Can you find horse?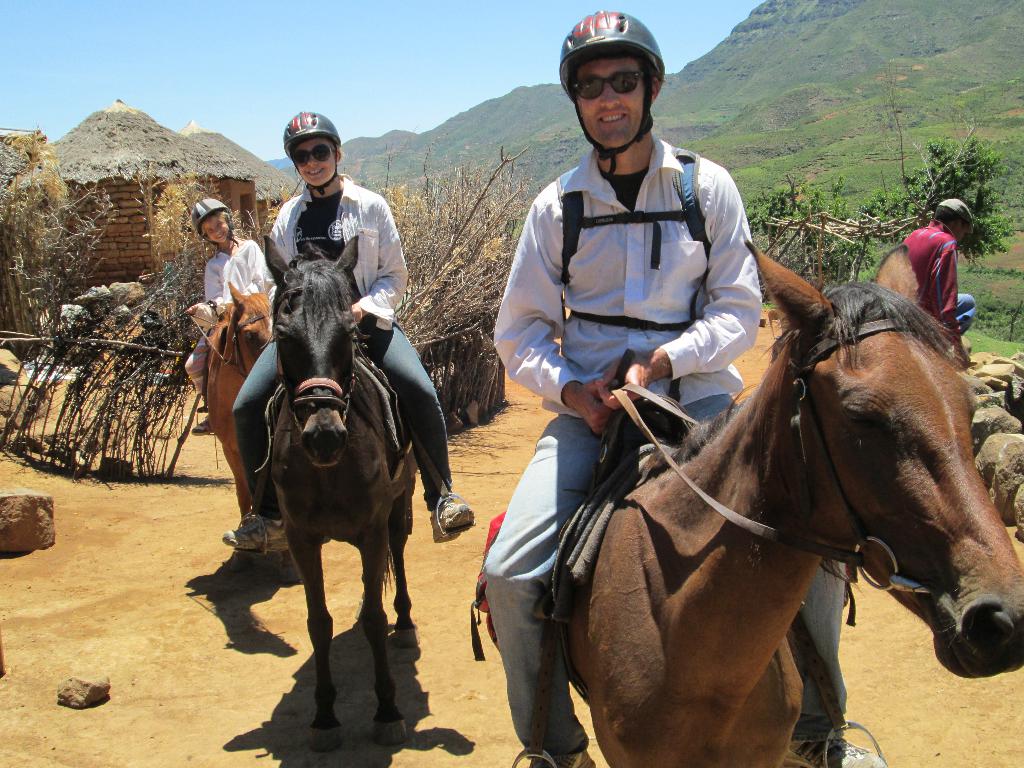
Yes, bounding box: select_region(259, 229, 421, 750).
